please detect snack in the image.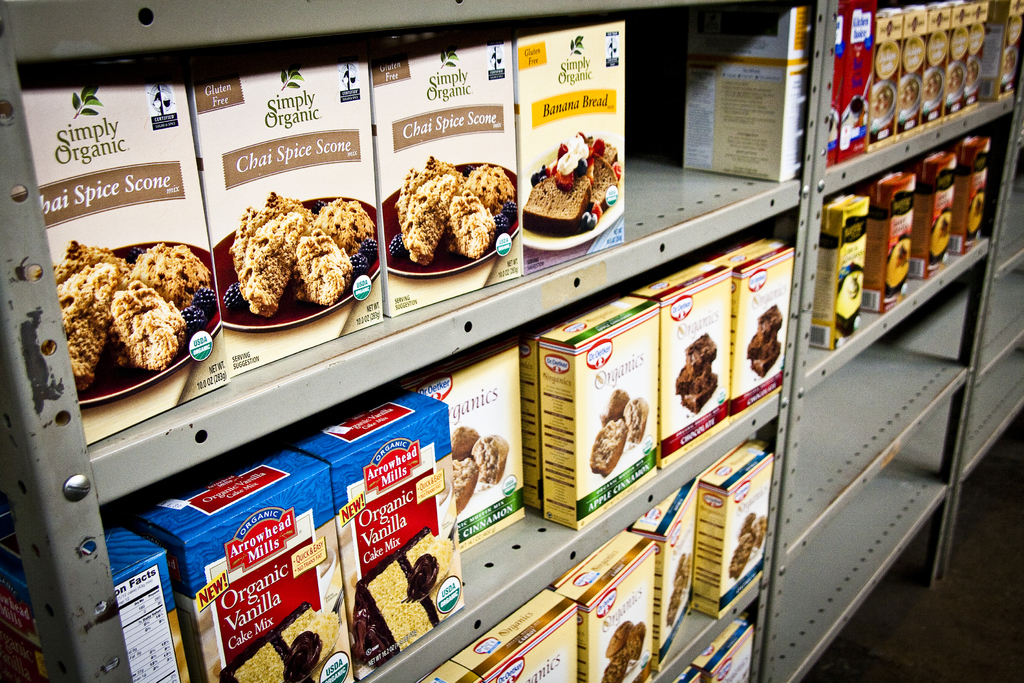
BBox(449, 436, 527, 516).
